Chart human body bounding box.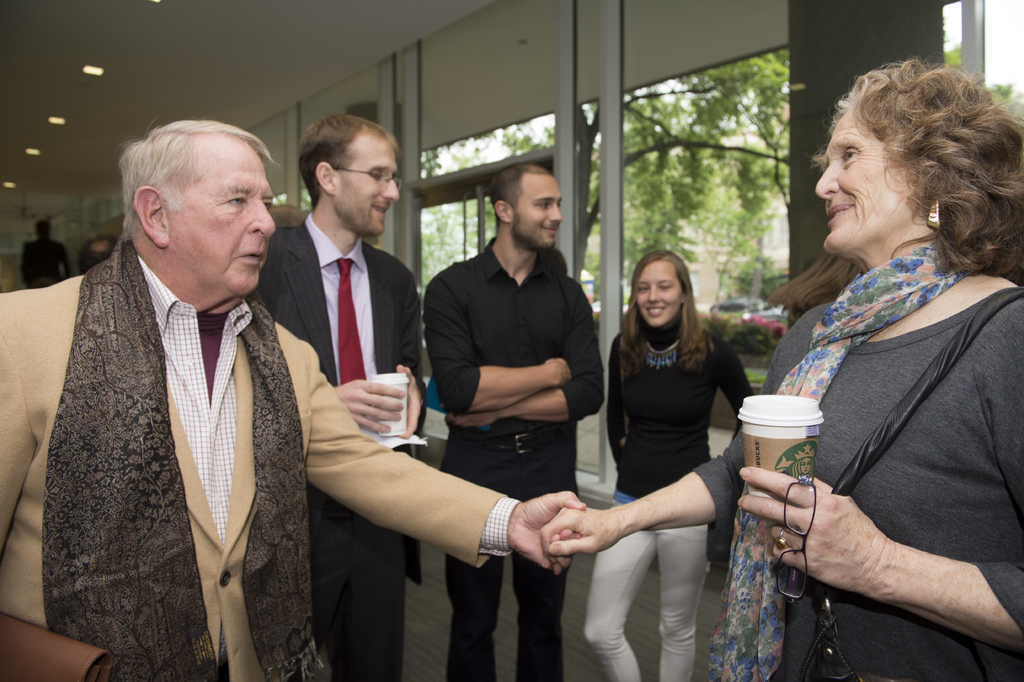
Charted: Rect(248, 103, 427, 681).
